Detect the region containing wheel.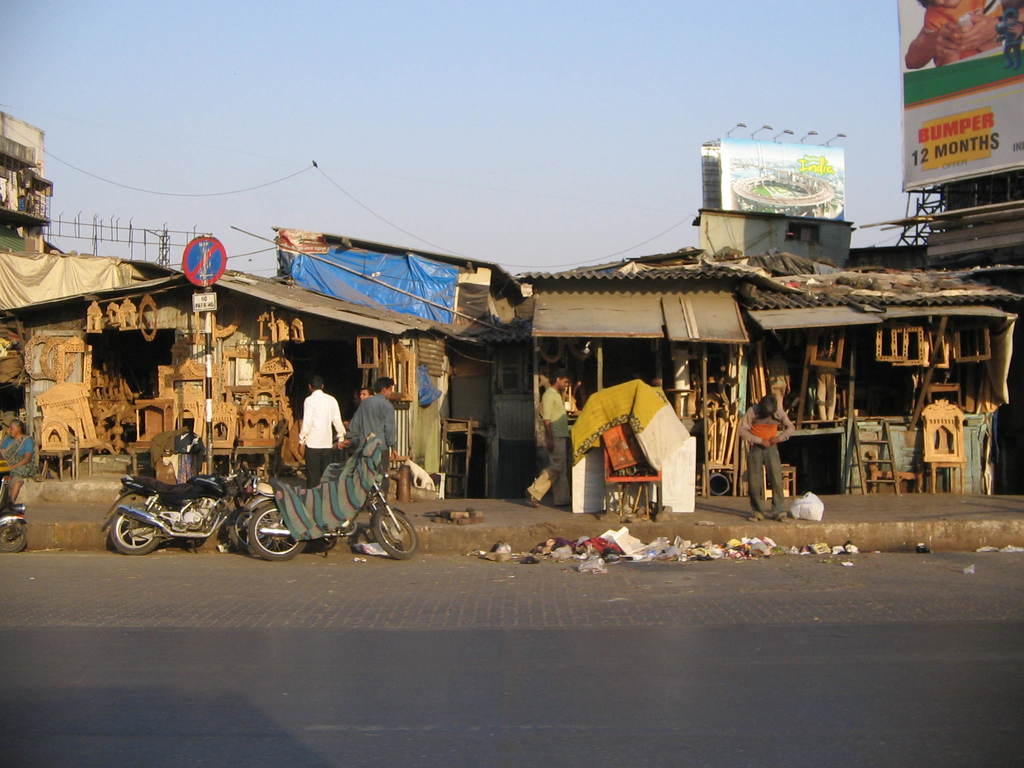
(x1=0, y1=522, x2=26, y2=551).
